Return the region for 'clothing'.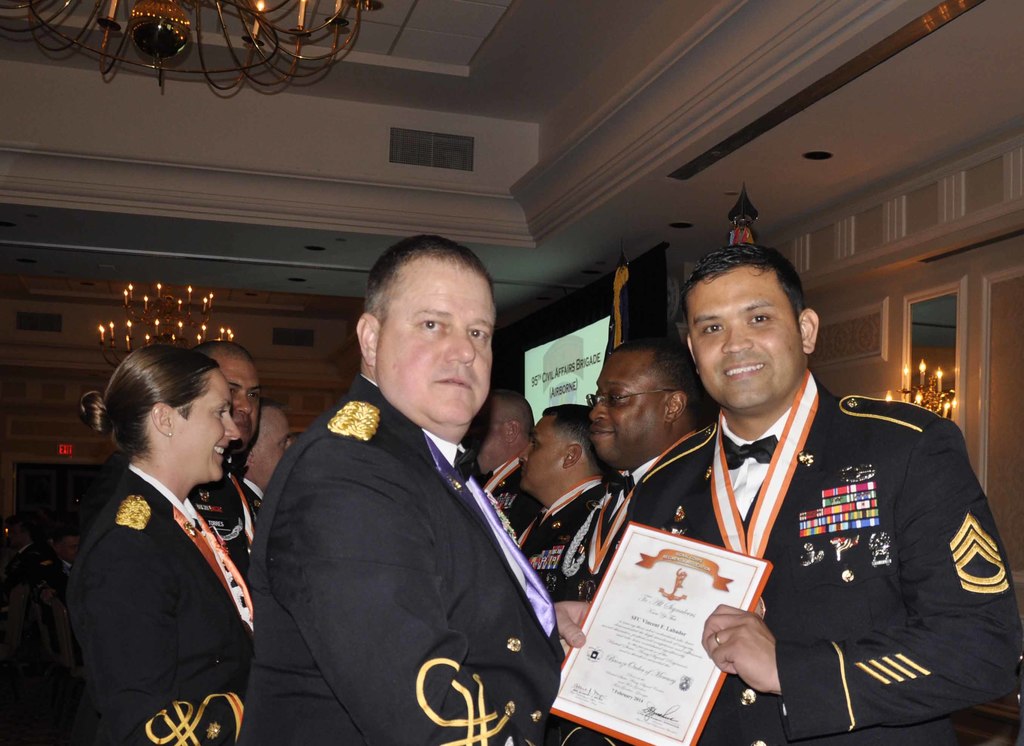
box(472, 451, 541, 544).
